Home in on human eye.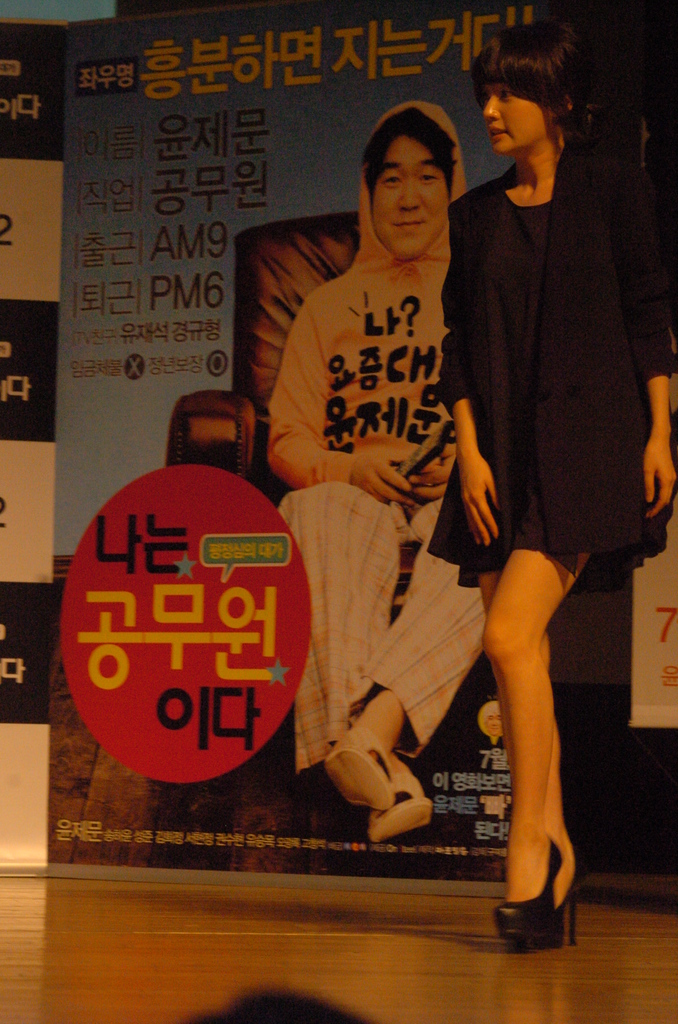
Homed in at {"x1": 500, "y1": 87, "x2": 512, "y2": 99}.
